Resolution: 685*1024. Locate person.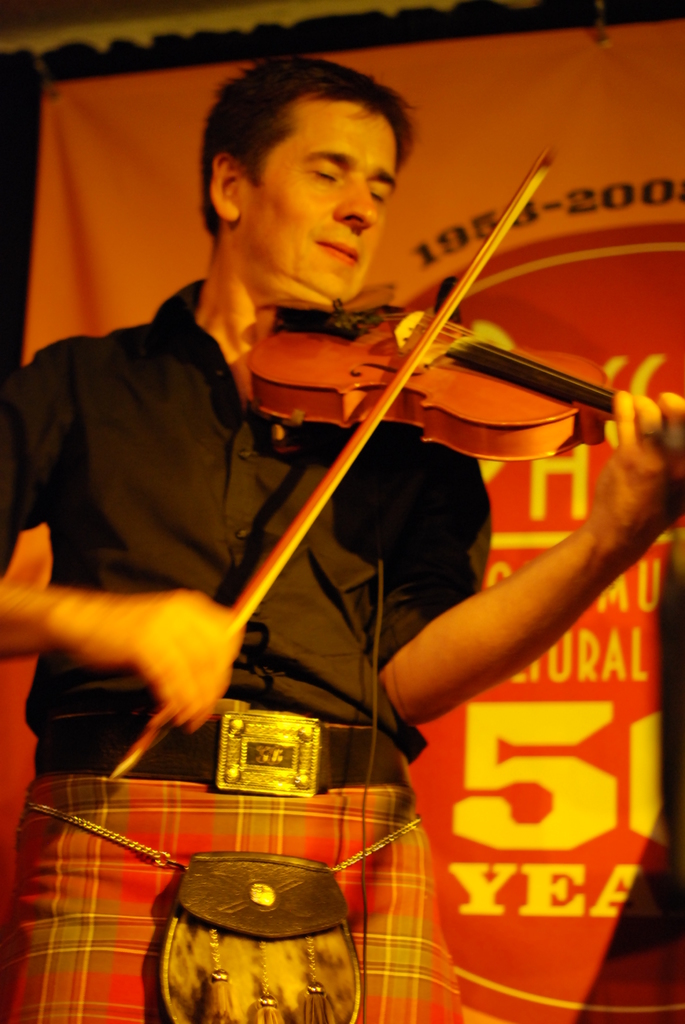
box(48, 29, 595, 988).
